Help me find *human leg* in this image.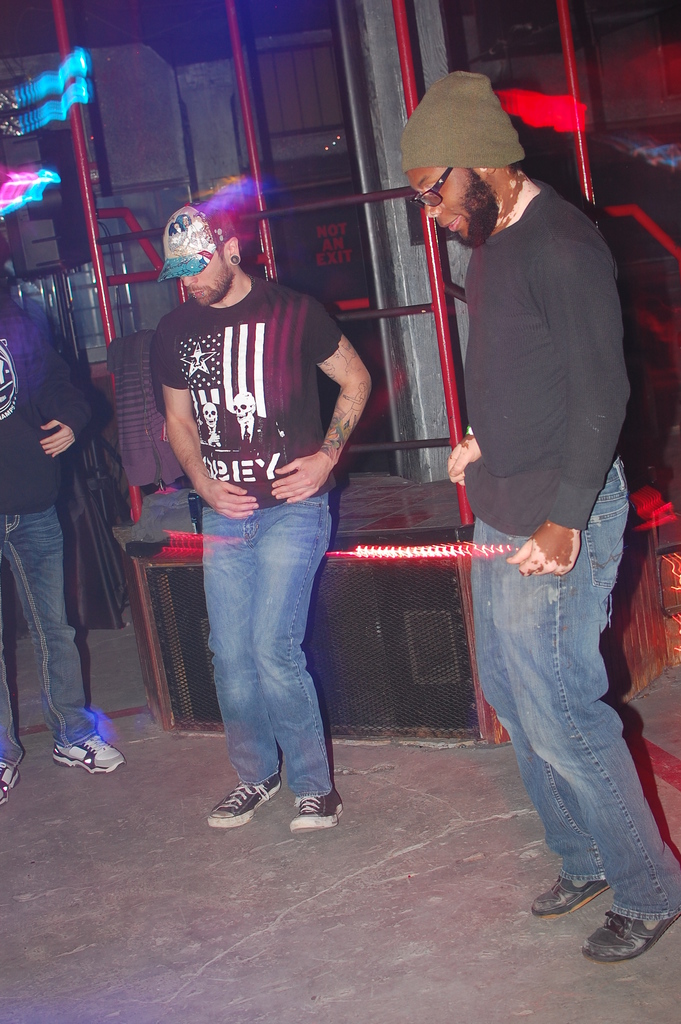
Found it: locate(466, 519, 622, 911).
